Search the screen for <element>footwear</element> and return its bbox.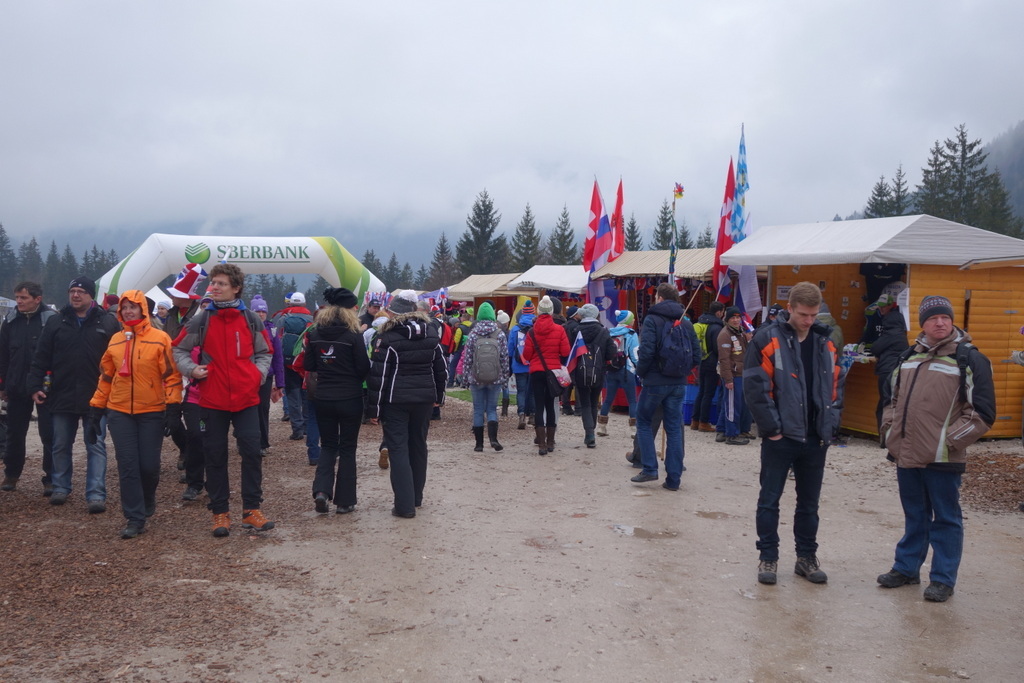
Found: region(215, 512, 233, 535).
